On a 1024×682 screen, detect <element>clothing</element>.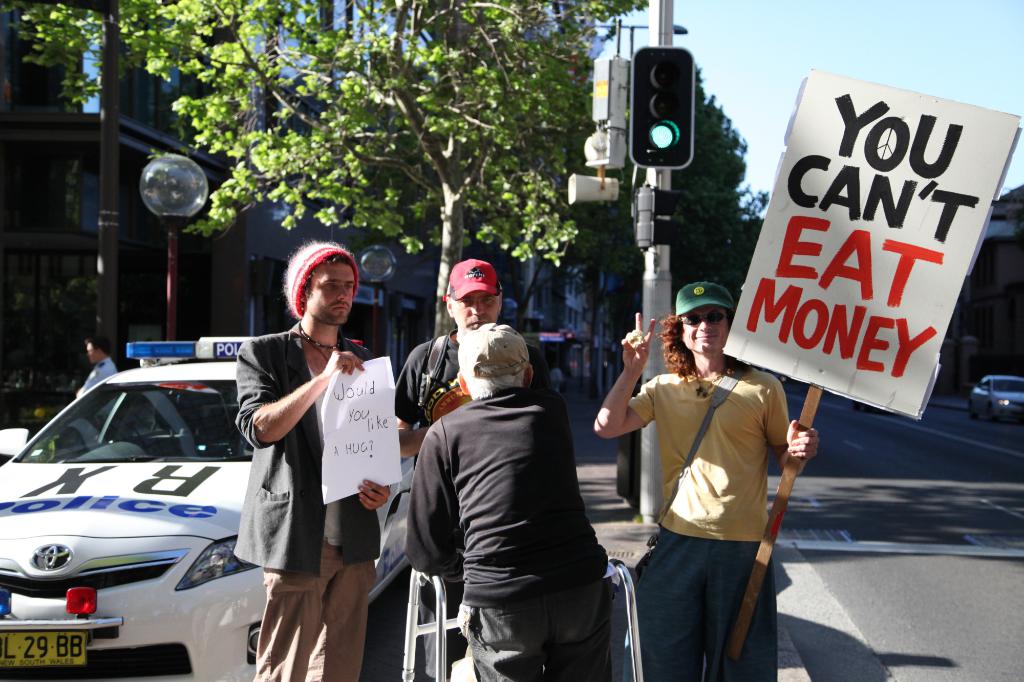
rect(399, 386, 617, 677).
